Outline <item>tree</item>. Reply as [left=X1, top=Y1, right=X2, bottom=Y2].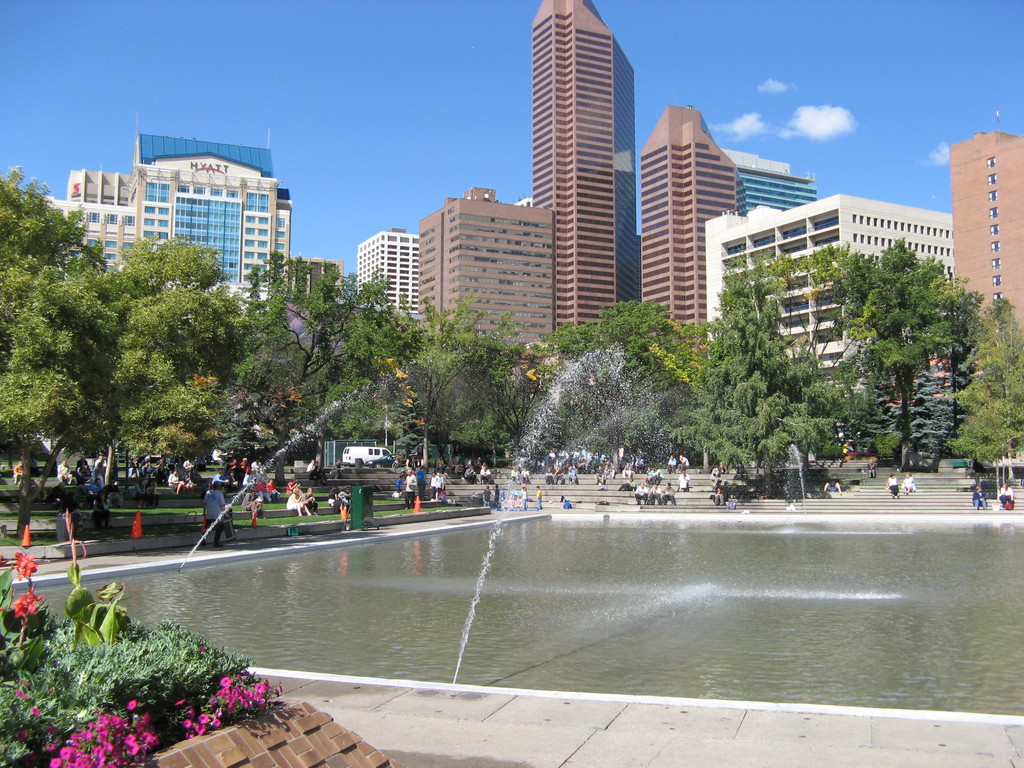
[left=76, top=237, right=170, bottom=504].
